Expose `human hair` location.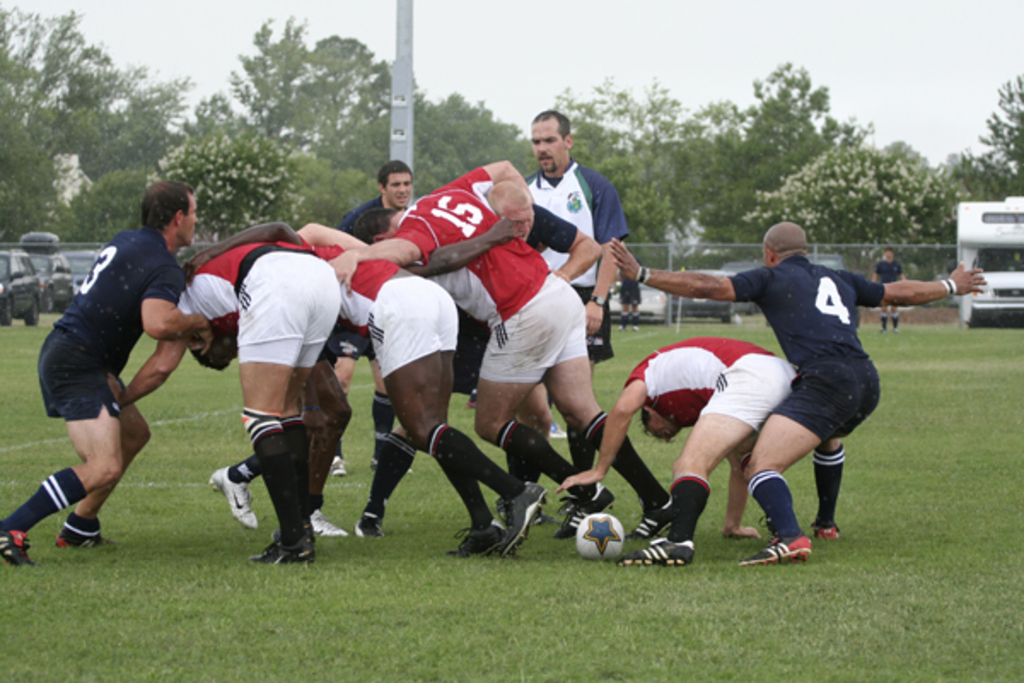
Exposed at (377,159,410,184).
